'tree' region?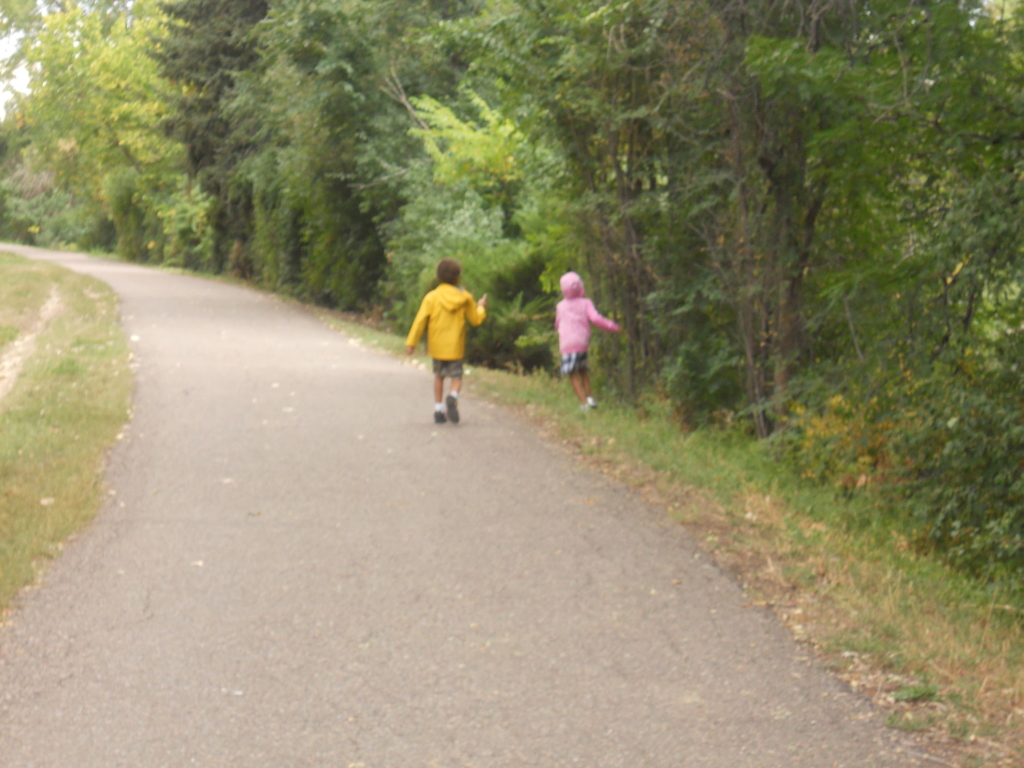
813 0 943 401
